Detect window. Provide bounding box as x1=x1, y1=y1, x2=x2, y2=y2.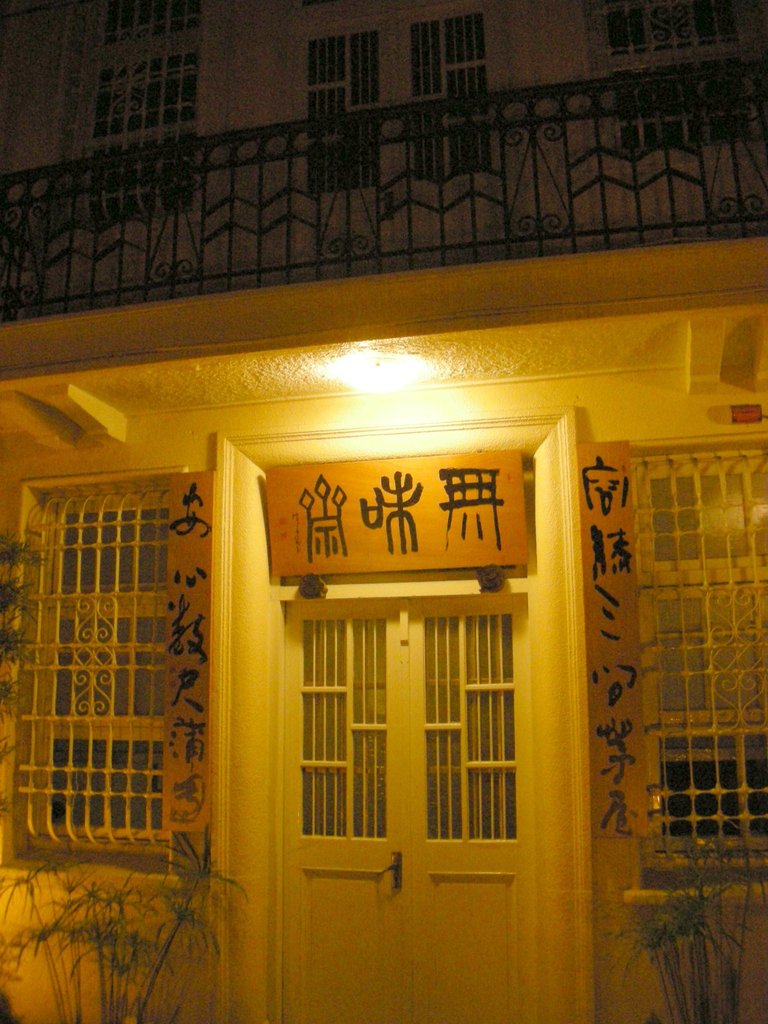
x1=99, y1=4, x2=195, y2=214.
